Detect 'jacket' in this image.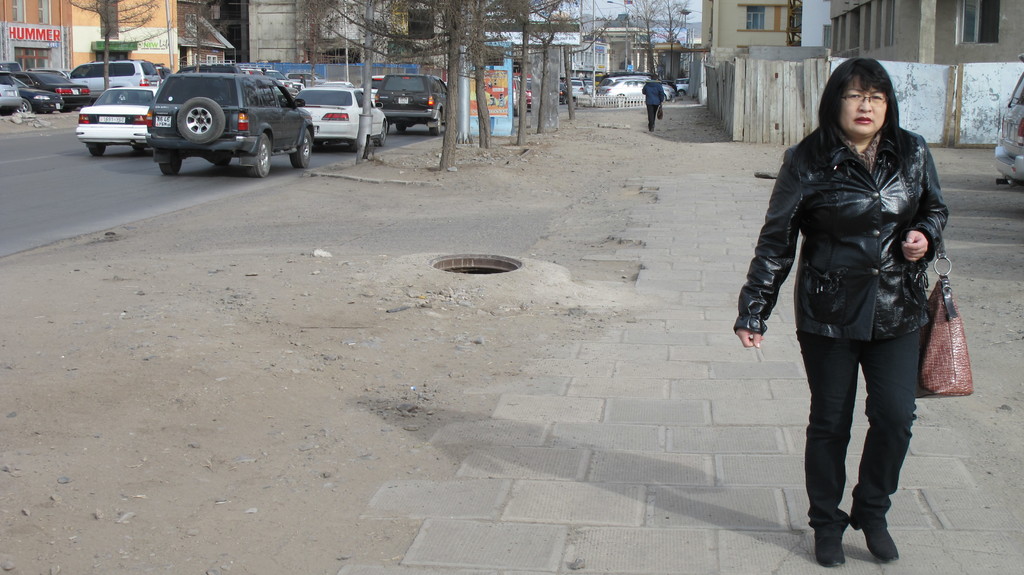
Detection: pyautogui.locateOnScreen(759, 60, 952, 331).
